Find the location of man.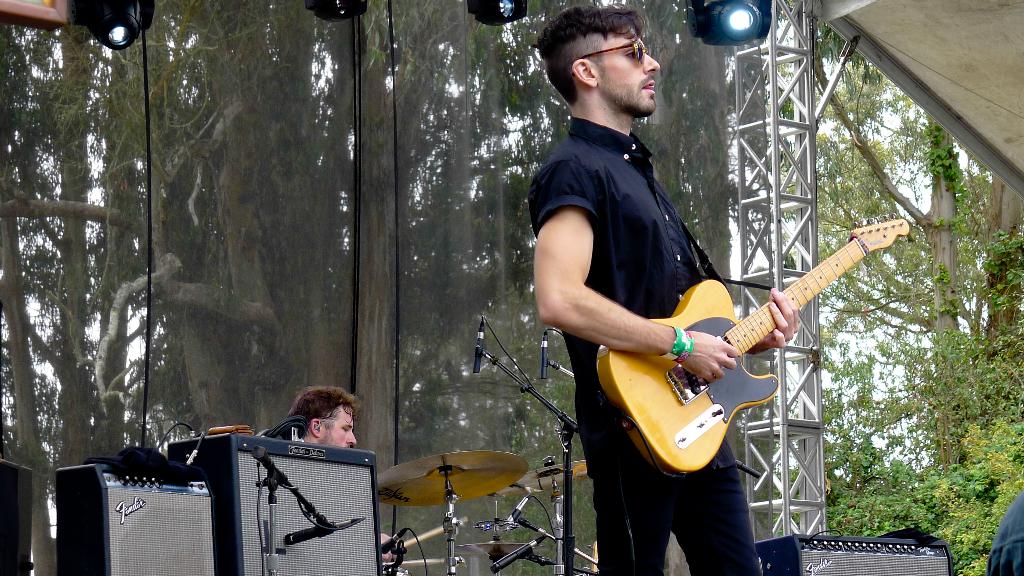
Location: box=[535, 15, 771, 499].
